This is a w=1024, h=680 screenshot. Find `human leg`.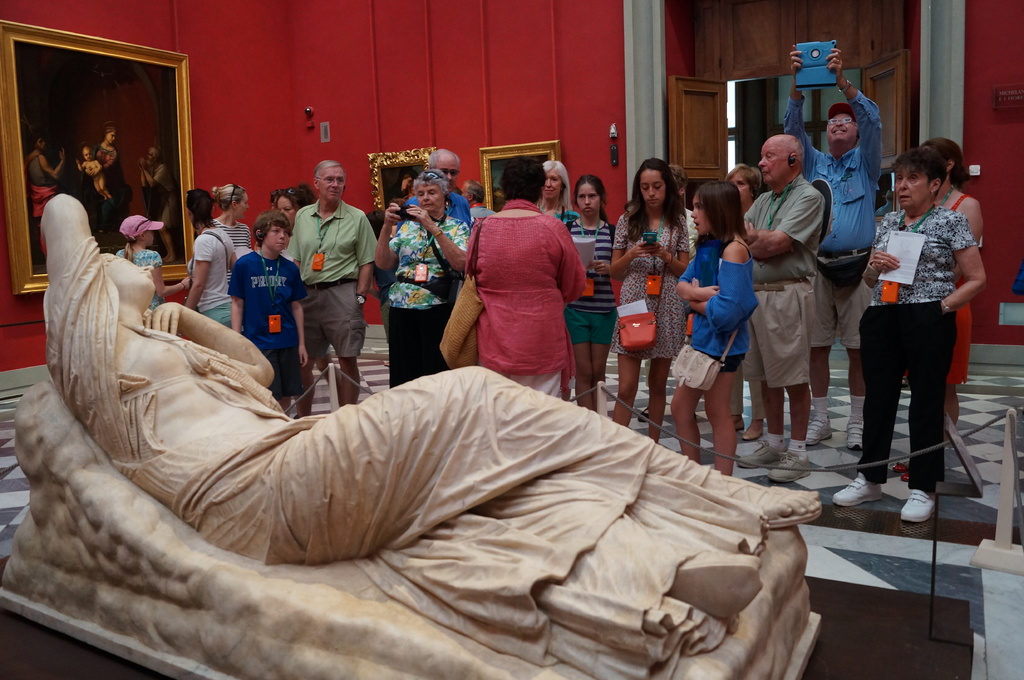
Bounding box: select_region(339, 354, 359, 402).
